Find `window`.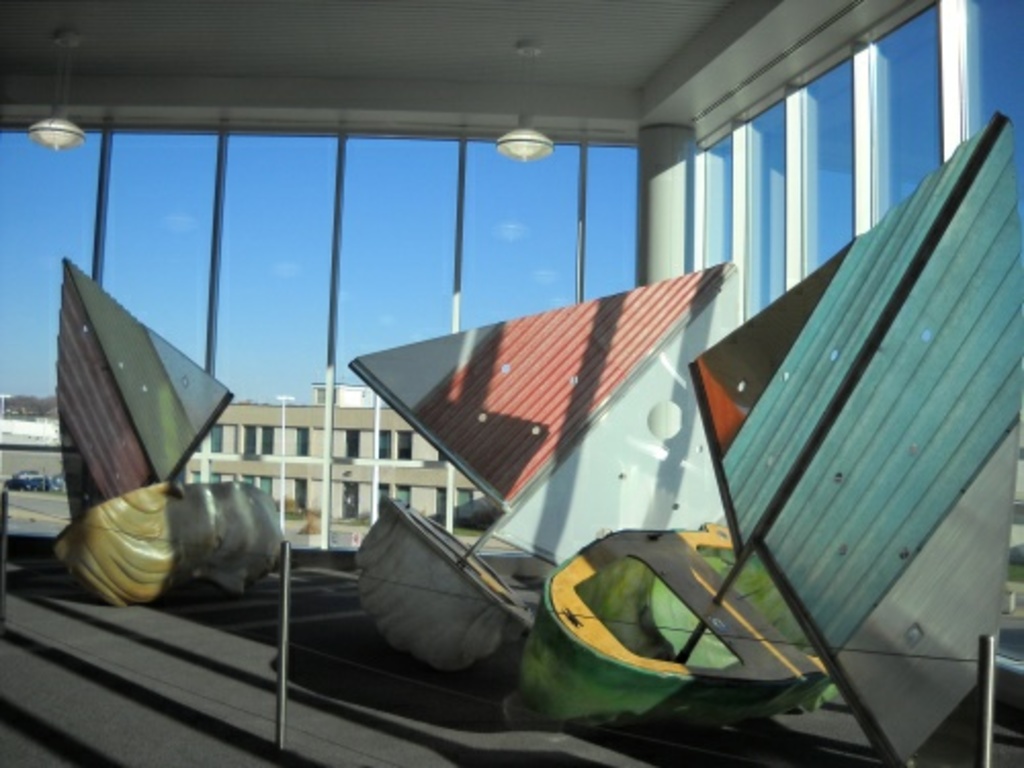
289,424,307,457.
